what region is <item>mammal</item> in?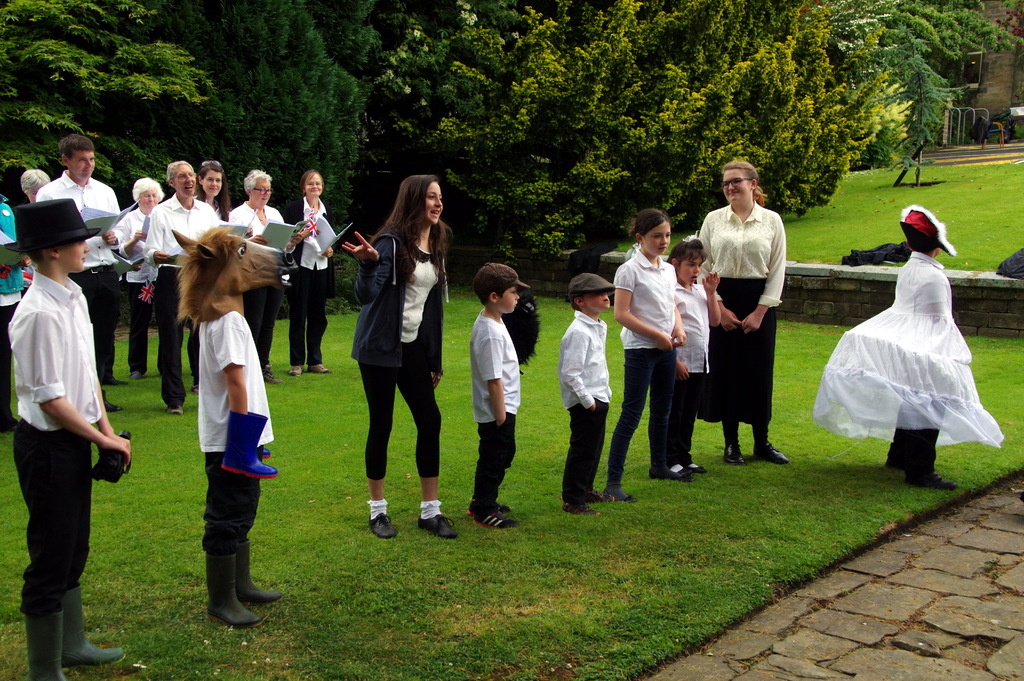
[x1=561, y1=273, x2=616, y2=518].
